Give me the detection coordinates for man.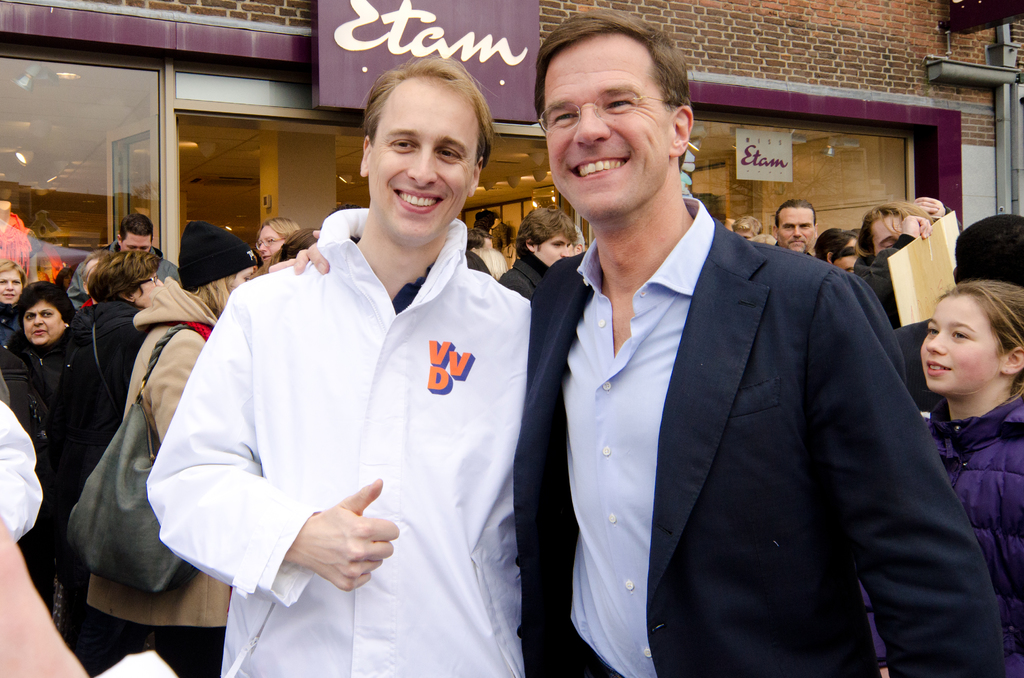
bbox=(489, 197, 575, 302).
